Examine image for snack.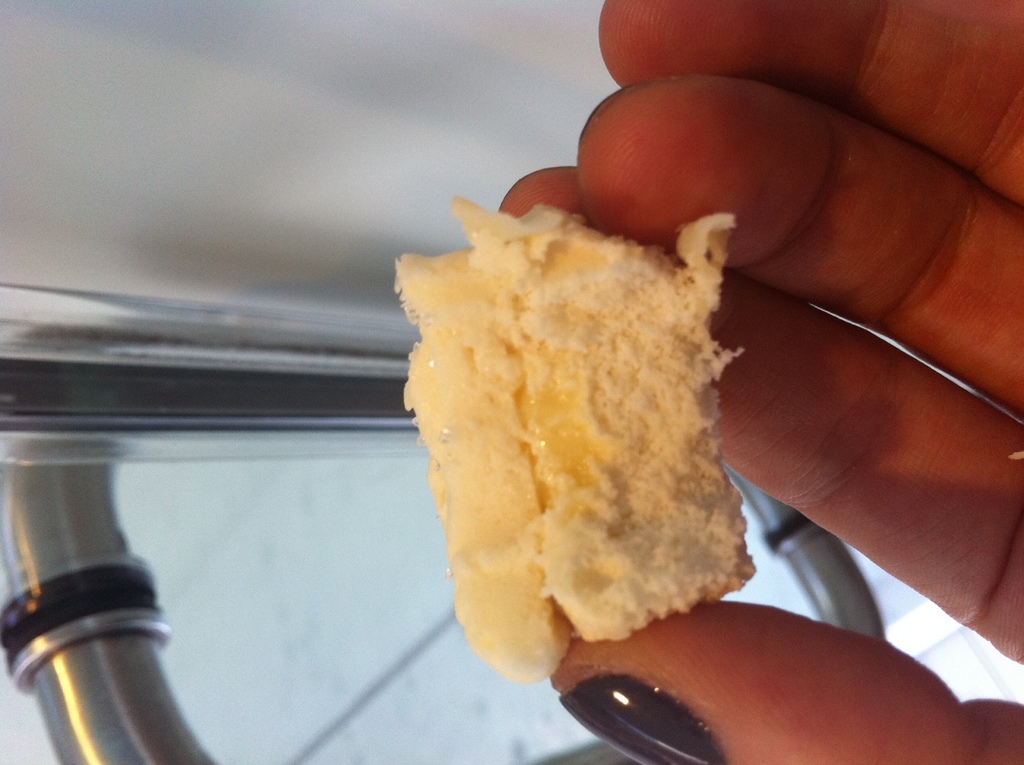
Examination result: bbox=[391, 195, 760, 691].
